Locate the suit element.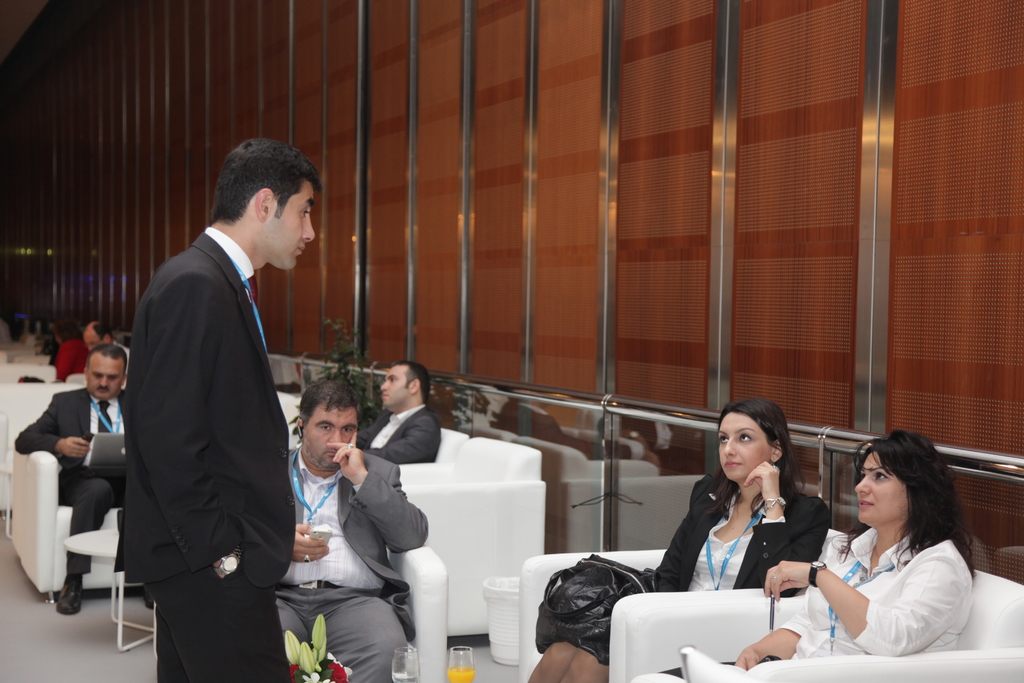
Element bbox: 116/227/296/682.
